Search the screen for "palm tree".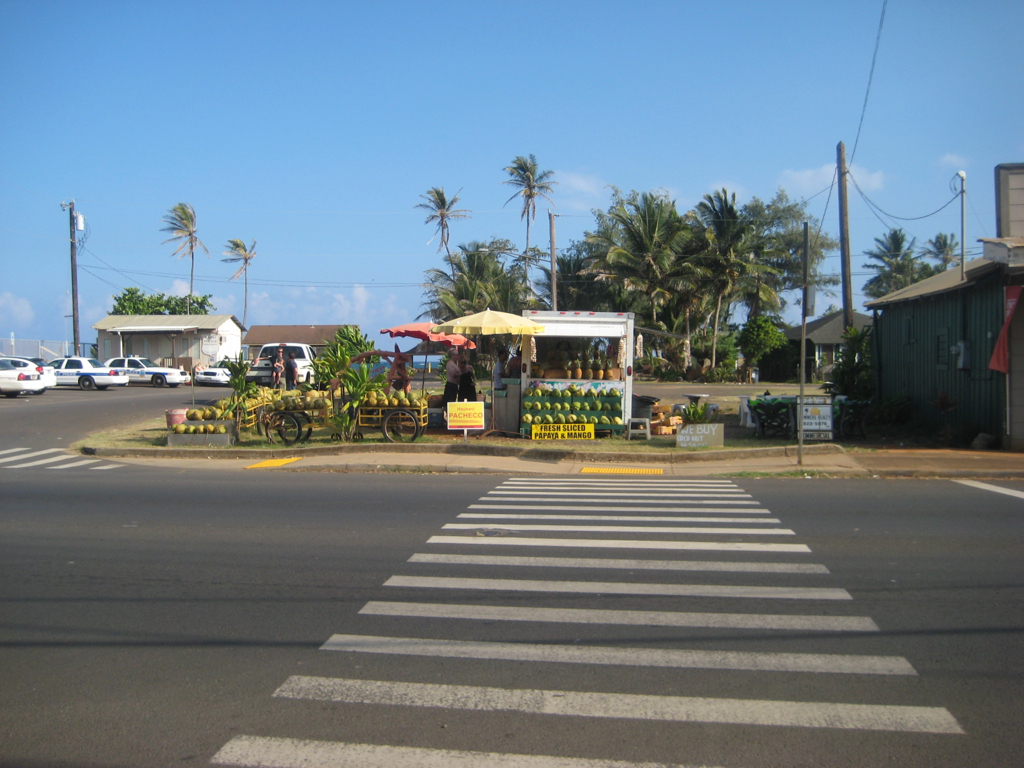
Found at bbox=(580, 183, 686, 345).
